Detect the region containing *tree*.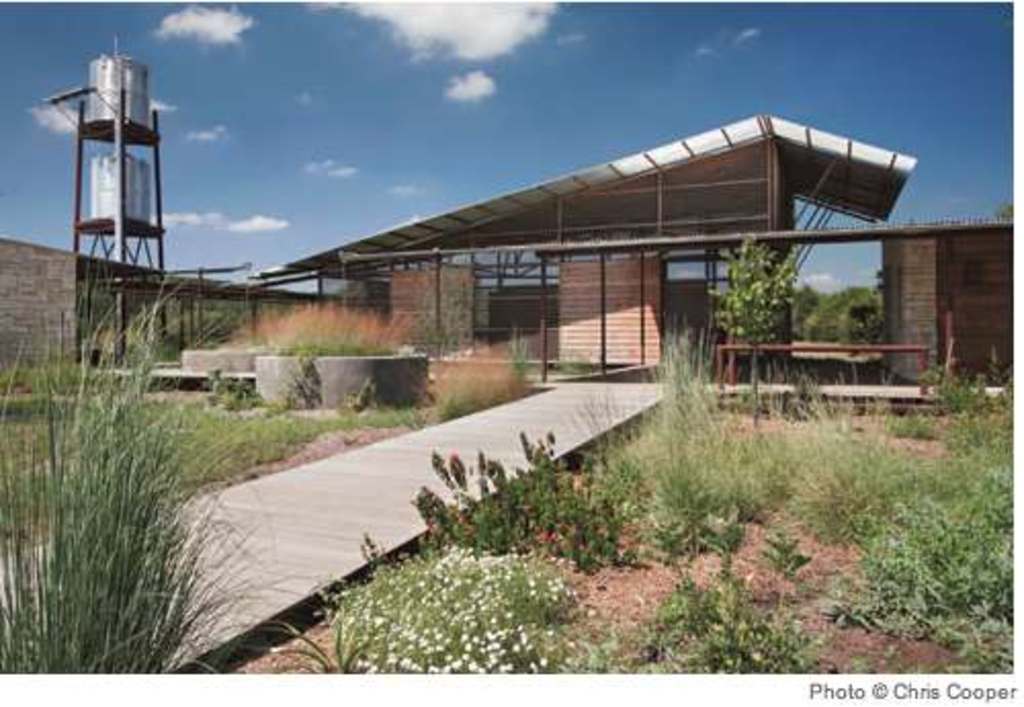
<box>705,227,805,424</box>.
